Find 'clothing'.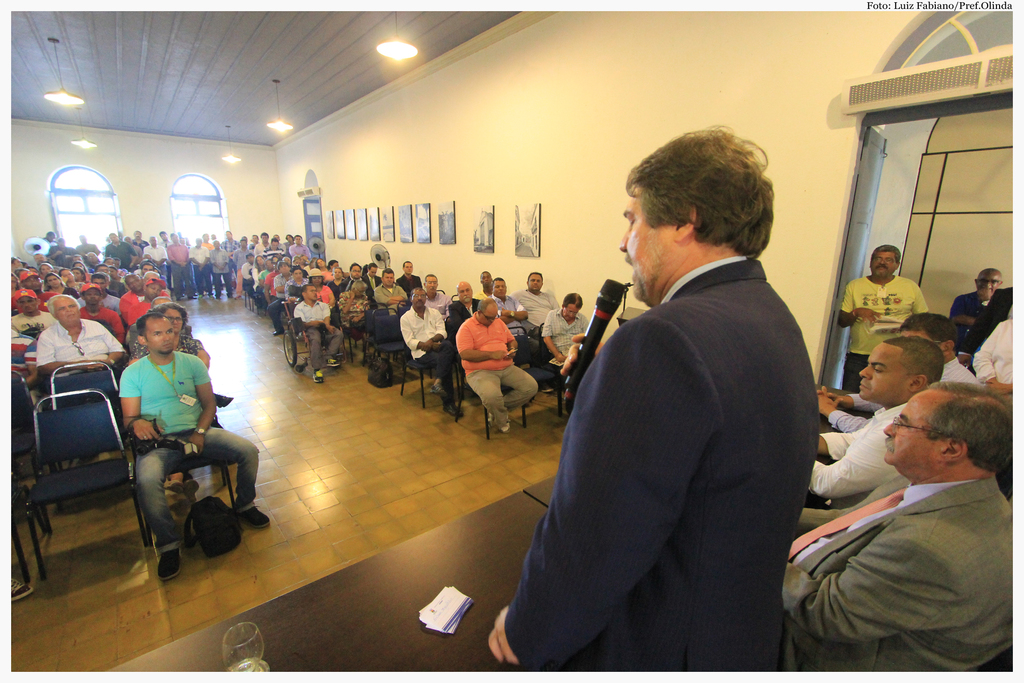
left=256, top=264, right=275, bottom=302.
